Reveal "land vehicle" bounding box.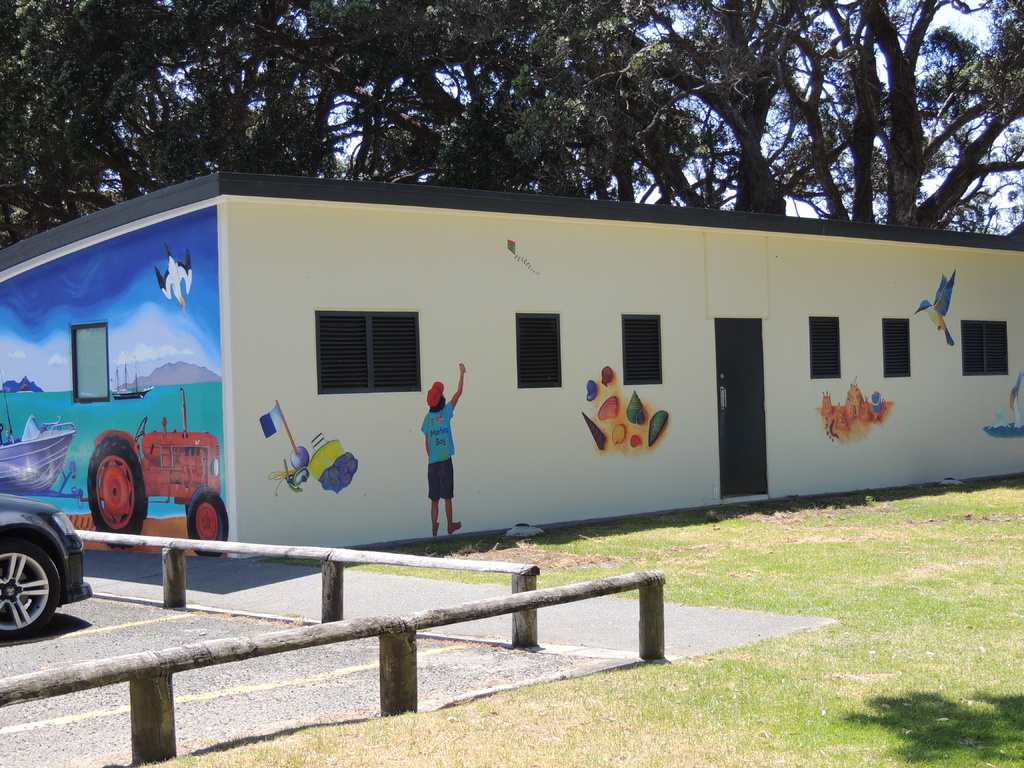
Revealed: bbox=[79, 380, 217, 560].
